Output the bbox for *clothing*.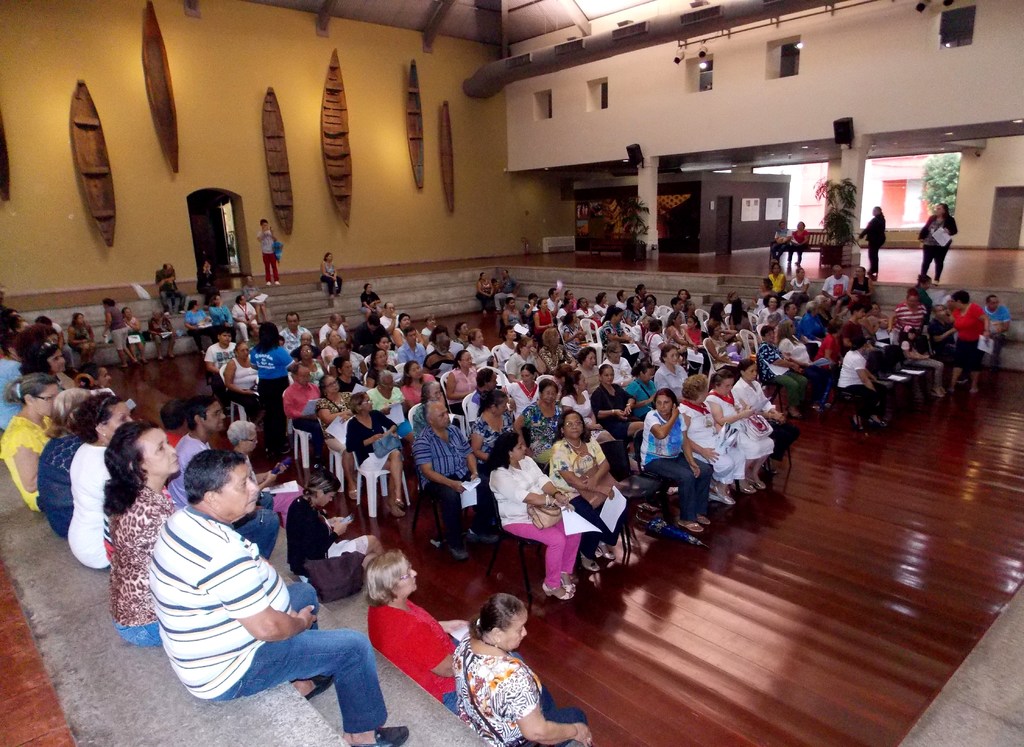
<region>829, 275, 844, 299</region>.
